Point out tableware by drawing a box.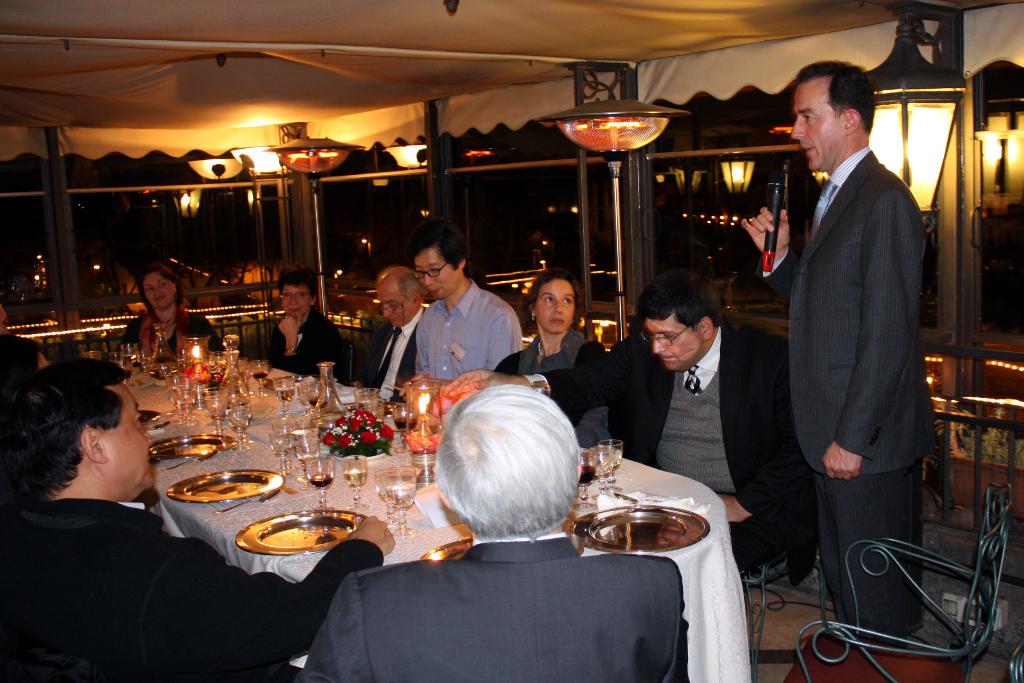
BBox(266, 431, 293, 477).
